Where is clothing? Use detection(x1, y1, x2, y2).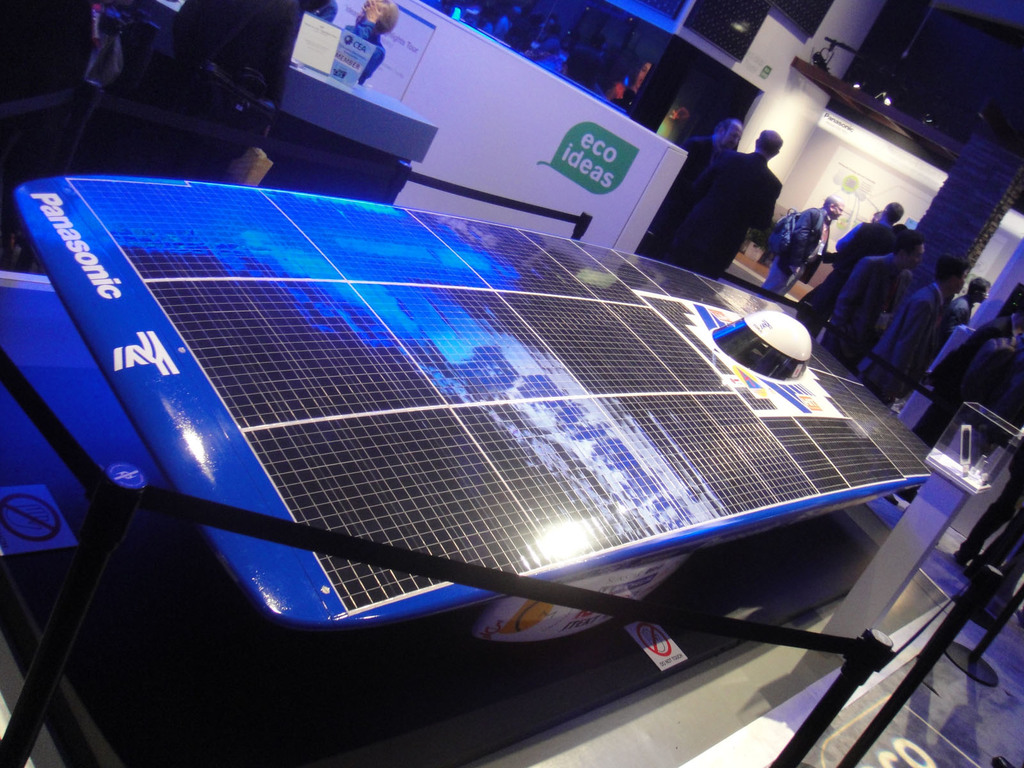
detection(168, 0, 307, 140).
